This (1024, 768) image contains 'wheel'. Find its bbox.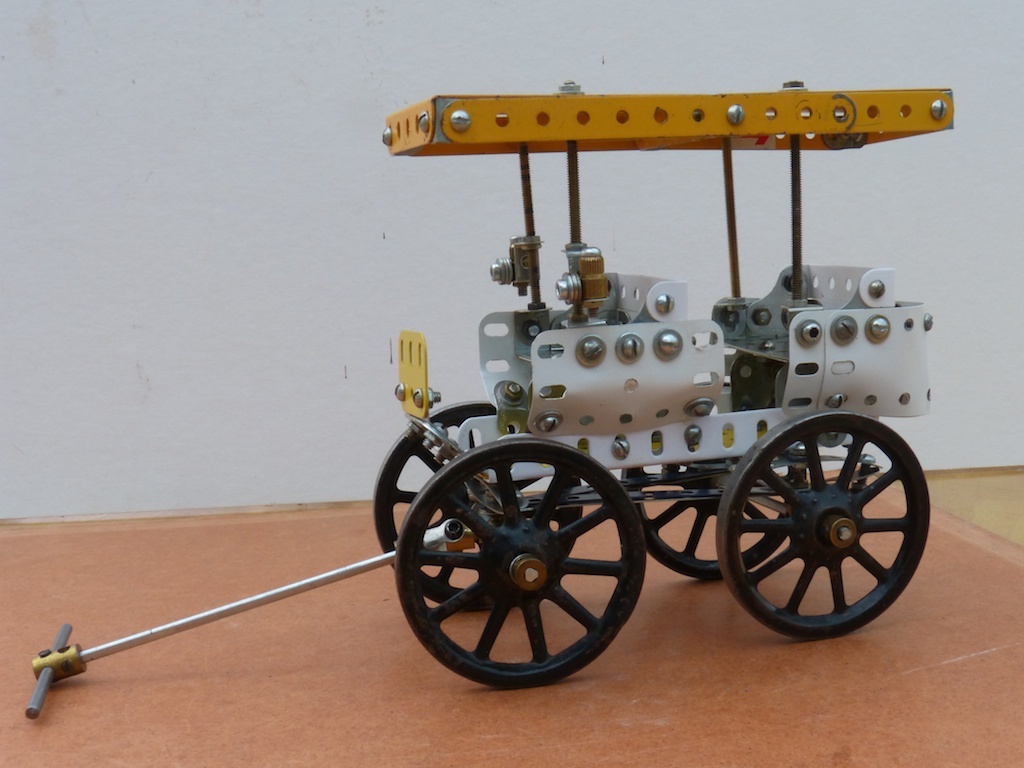
<bbox>393, 439, 643, 689</bbox>.
